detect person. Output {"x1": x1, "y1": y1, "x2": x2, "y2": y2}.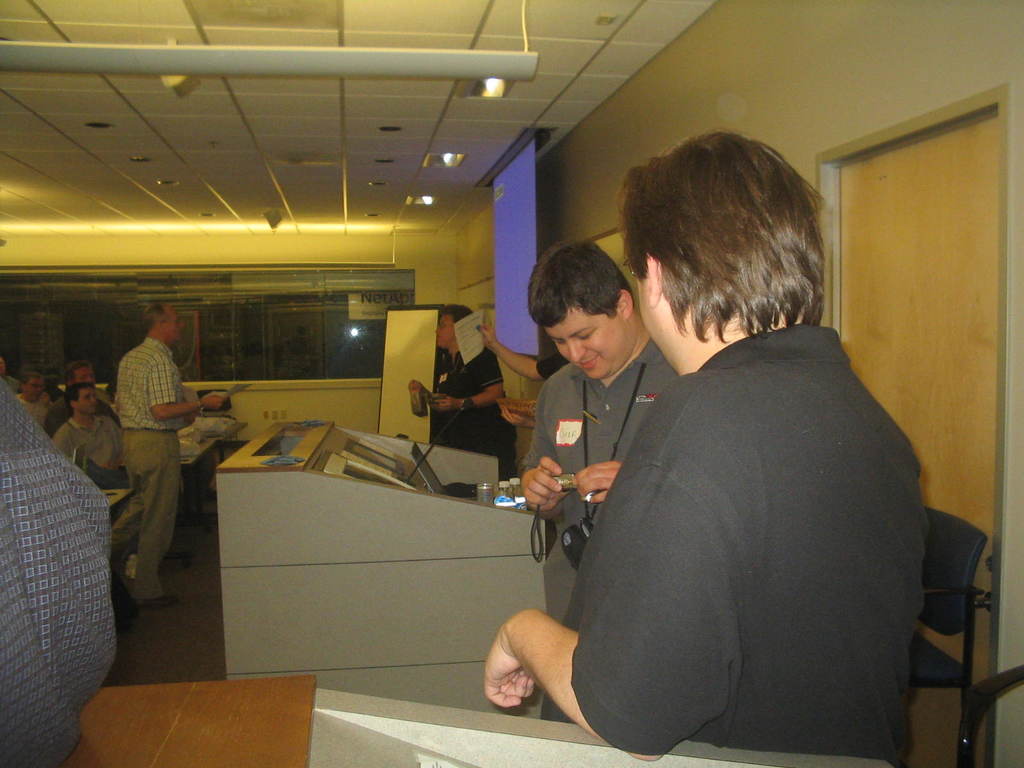
{"x1": 481, "y1": 108, "x2": 938, "y2": 767}.
